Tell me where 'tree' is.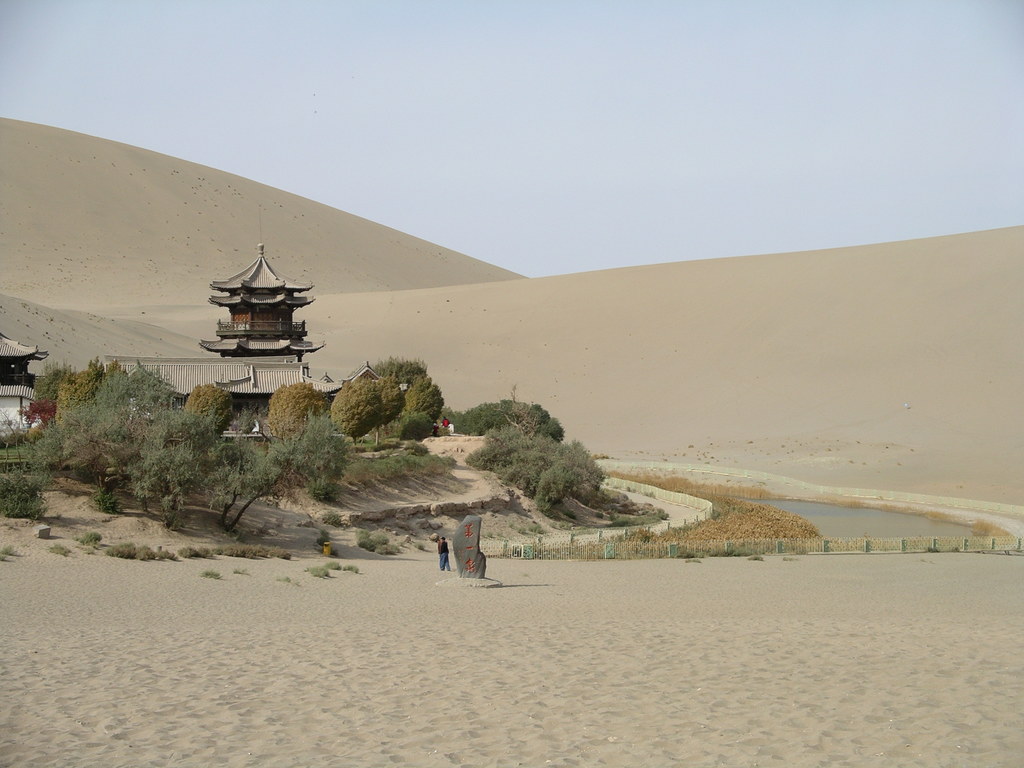
'tree' is at bbox=(525, 444, 609, 521).
